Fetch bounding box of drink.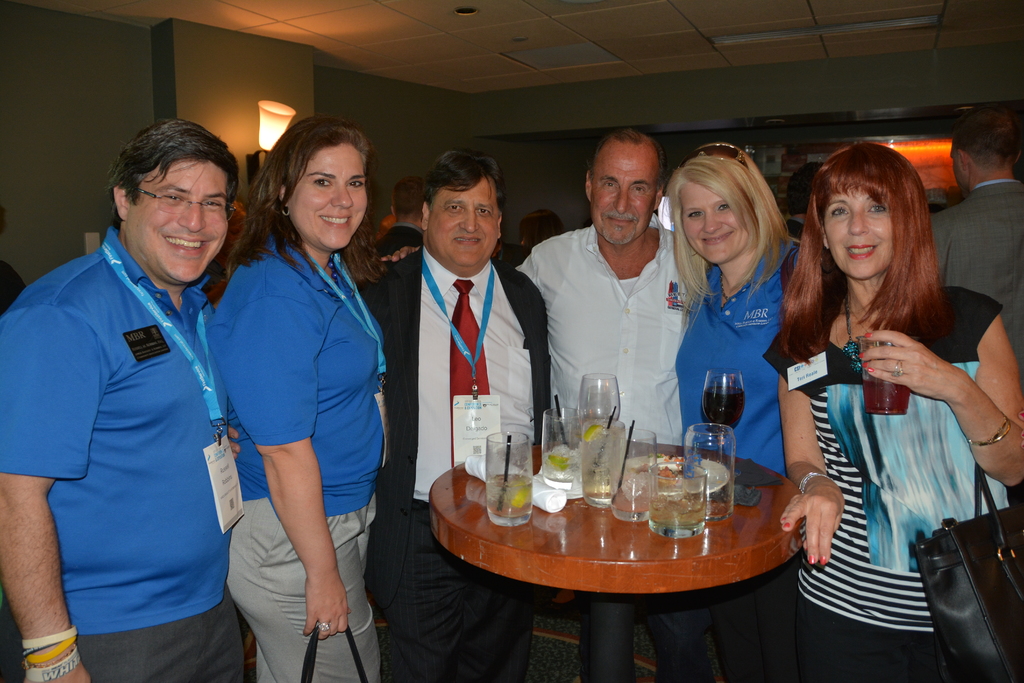
Bbox: [left=701, top=381, right=741, bottom=435].
